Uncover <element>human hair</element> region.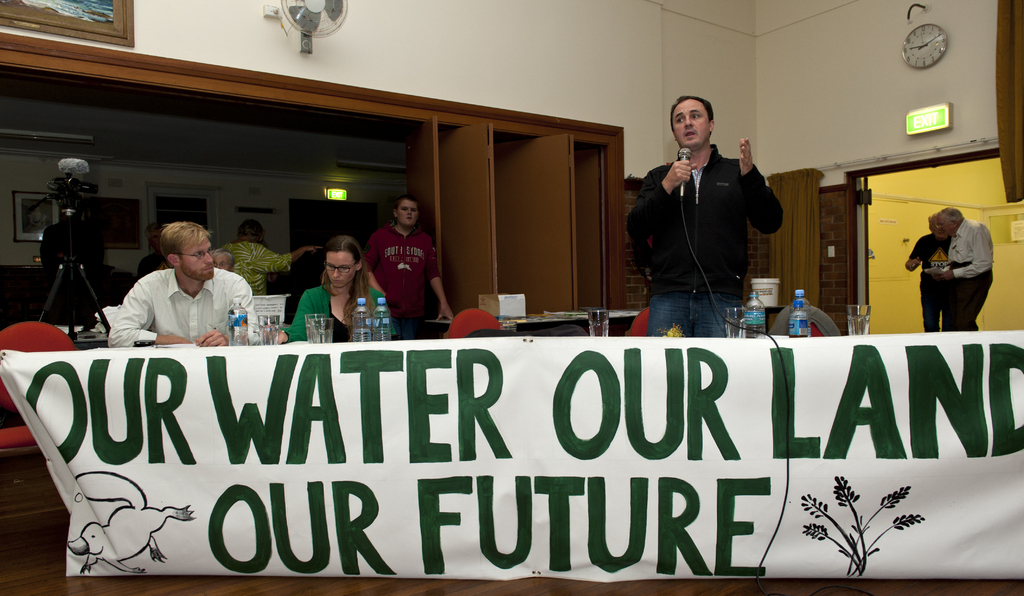
Uncovered: 323,233,372,324.
